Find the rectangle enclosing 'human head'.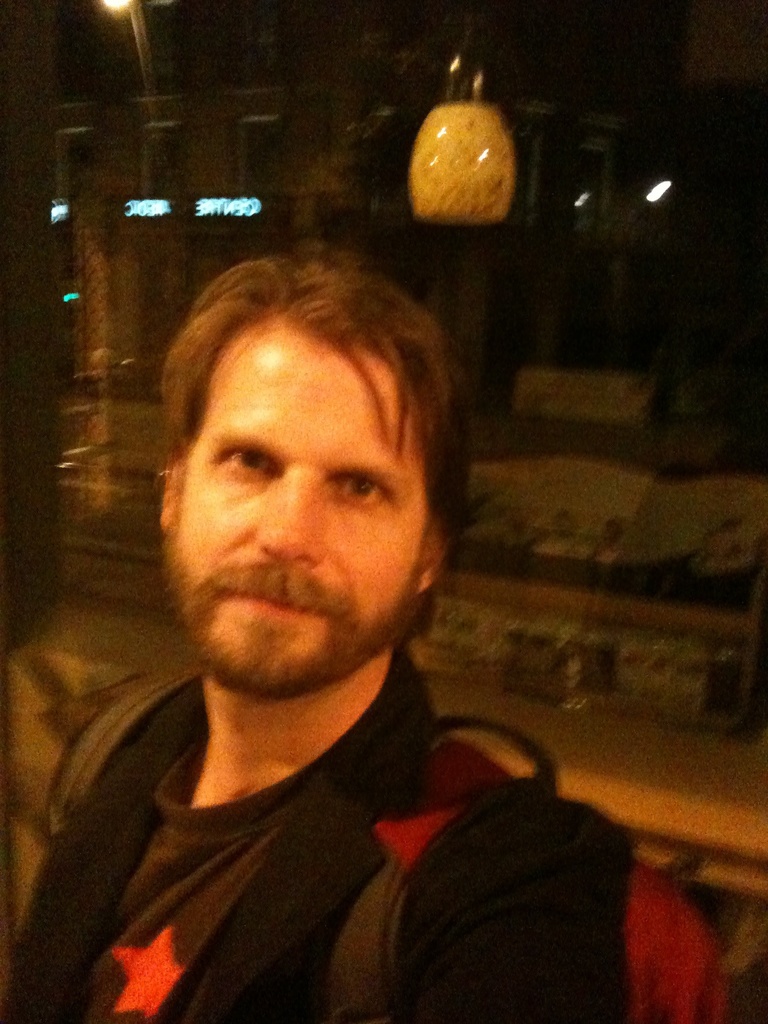
141:243:465:667.
